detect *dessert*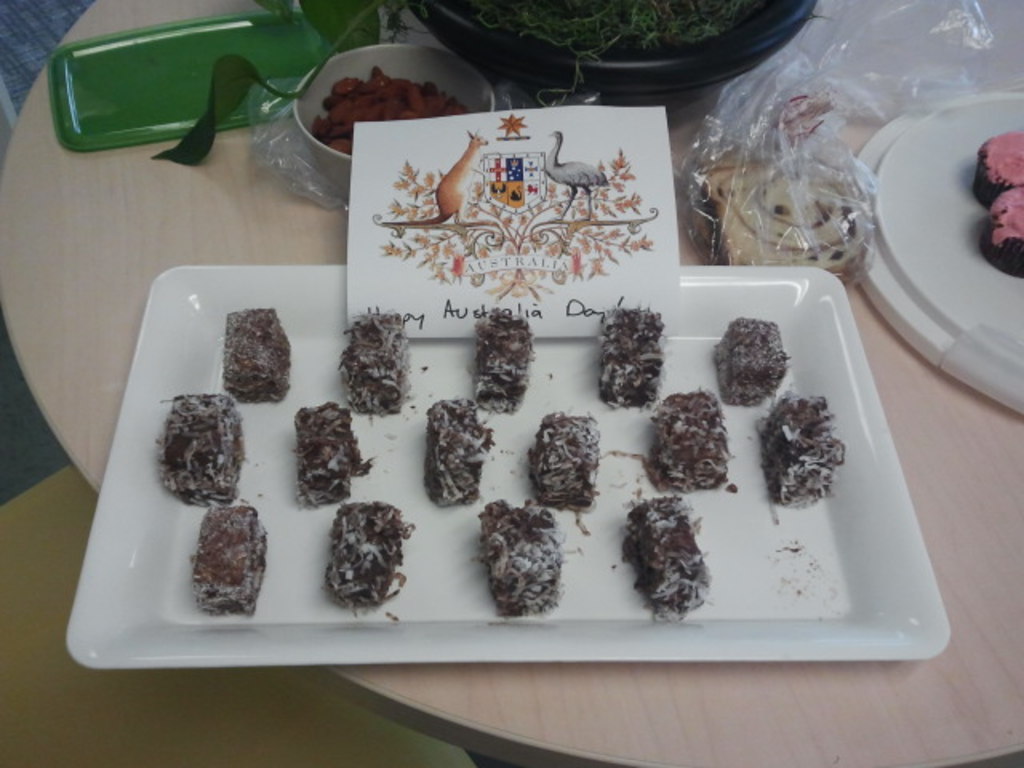
x1=616 y1=494 x2=710 y2=616
